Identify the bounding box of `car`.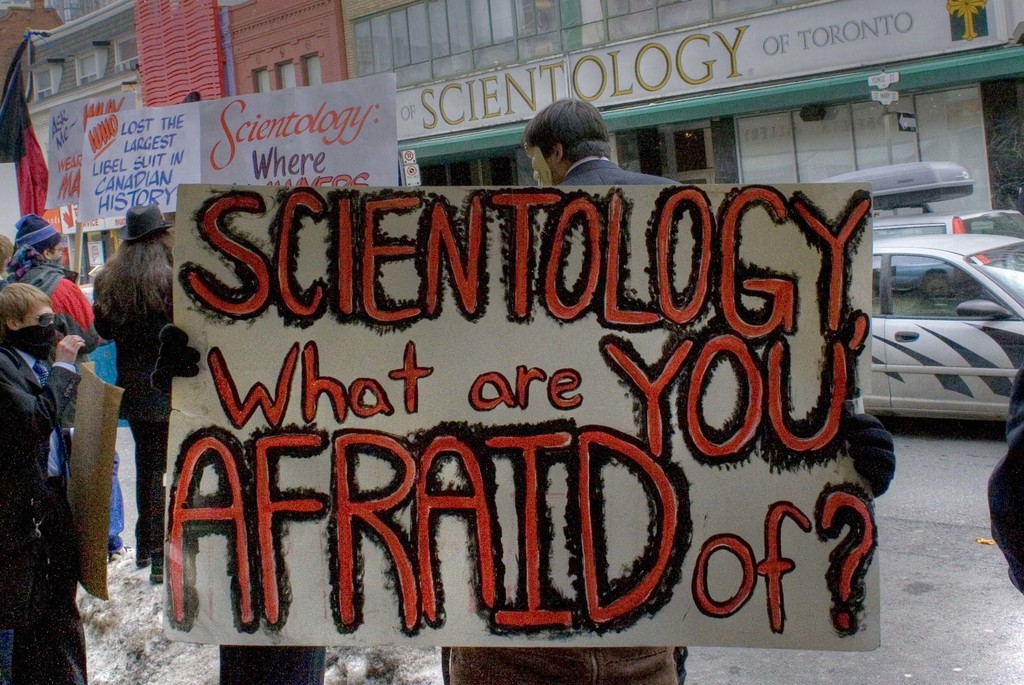
861, 236, 1023, 420.
